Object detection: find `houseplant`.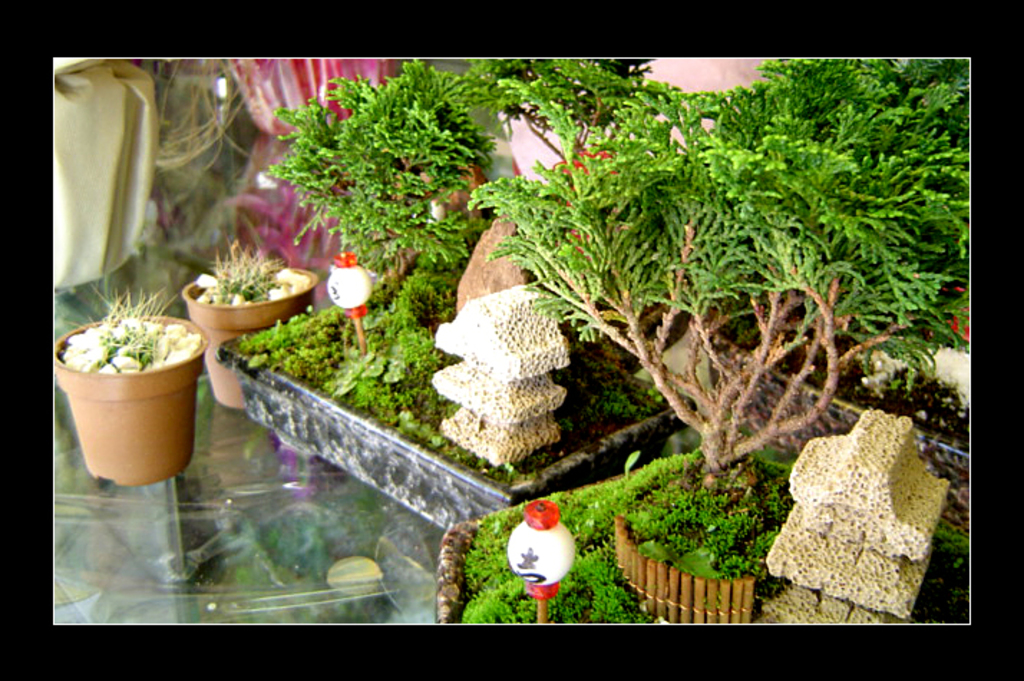
<bbox>185, 241, 320, 410</bbox>.
